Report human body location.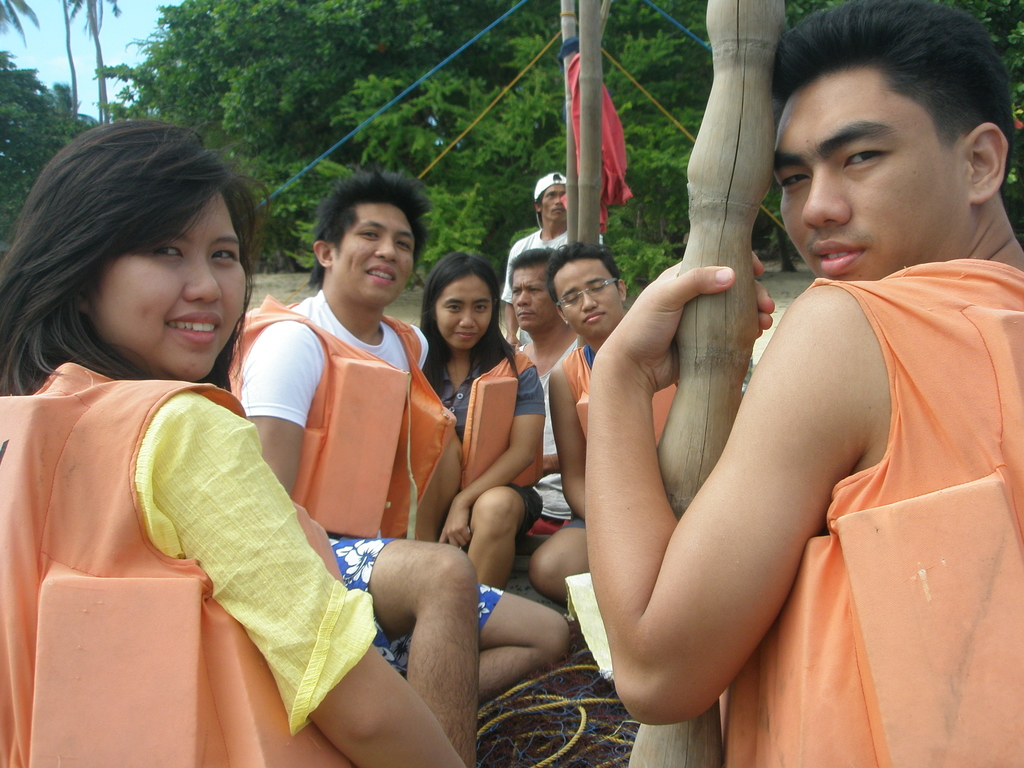
Report: BBox(495, 173, 579, 349).
